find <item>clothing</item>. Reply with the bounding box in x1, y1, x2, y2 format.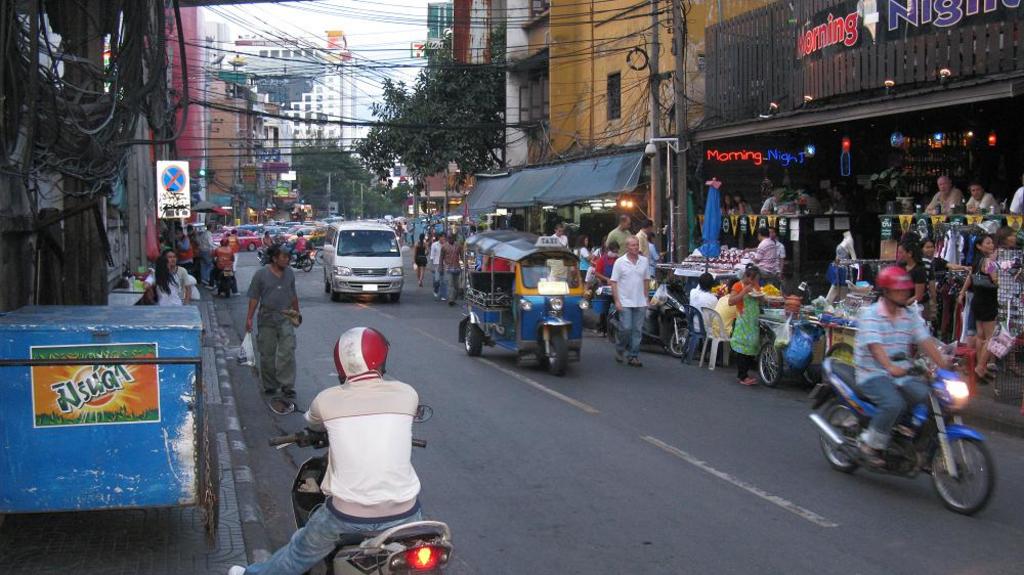
608, 252, 659, 361.
